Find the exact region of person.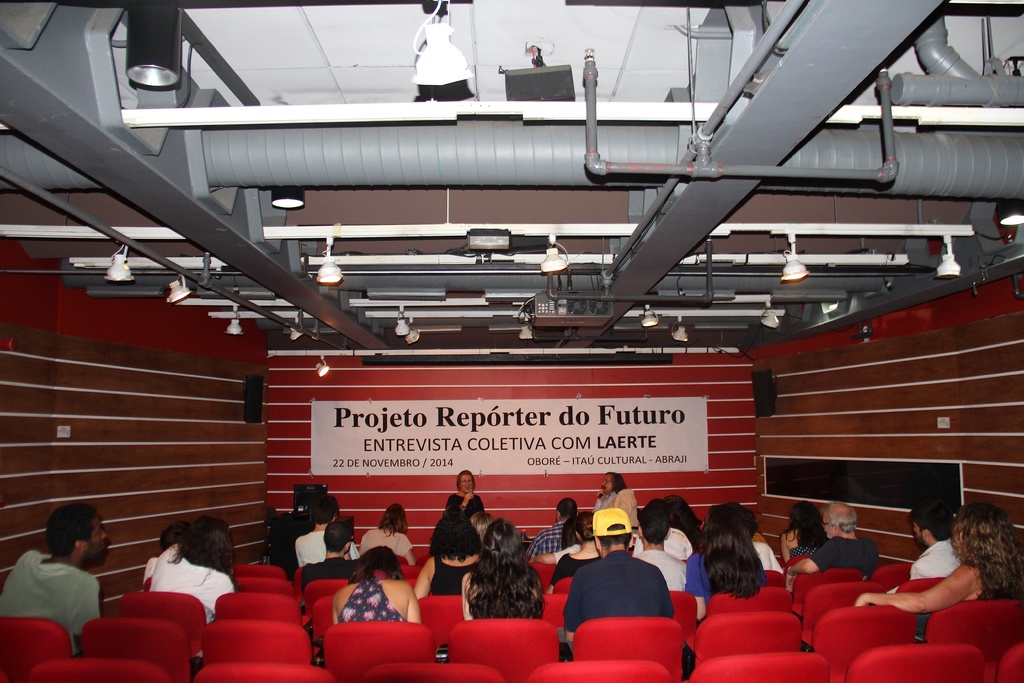
Exact region: [x1=330, y1=548, x2=422, y2=626].
